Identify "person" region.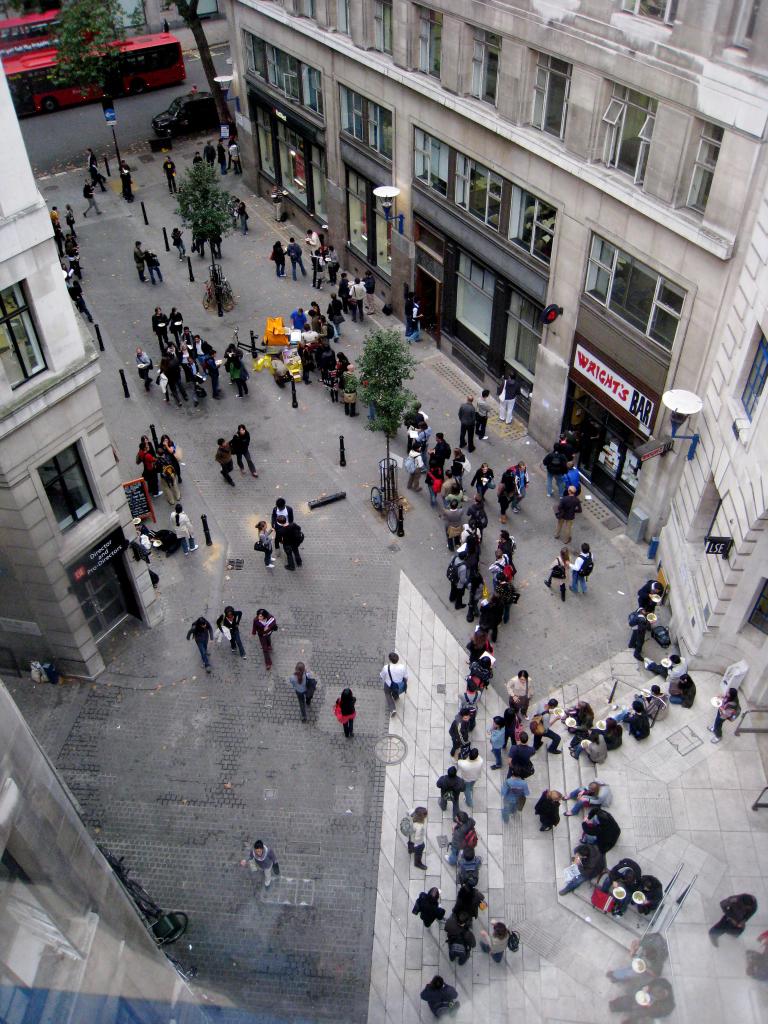
Region: bbox(228, 132, 239, 176).
